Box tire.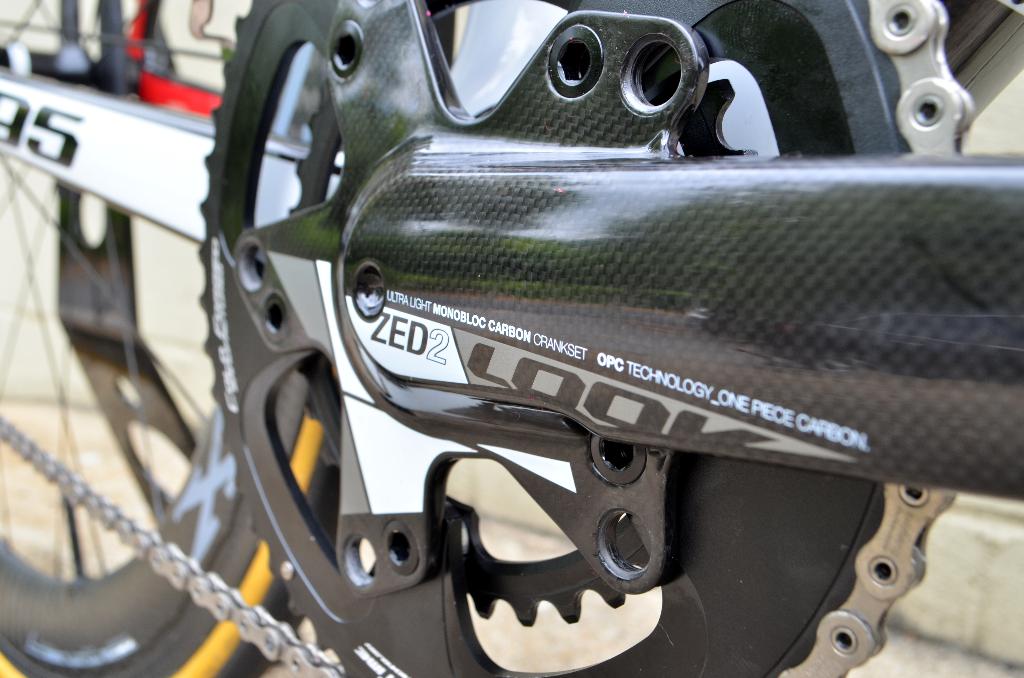
<bbox>0, 0, 348, 677</bbox>.
